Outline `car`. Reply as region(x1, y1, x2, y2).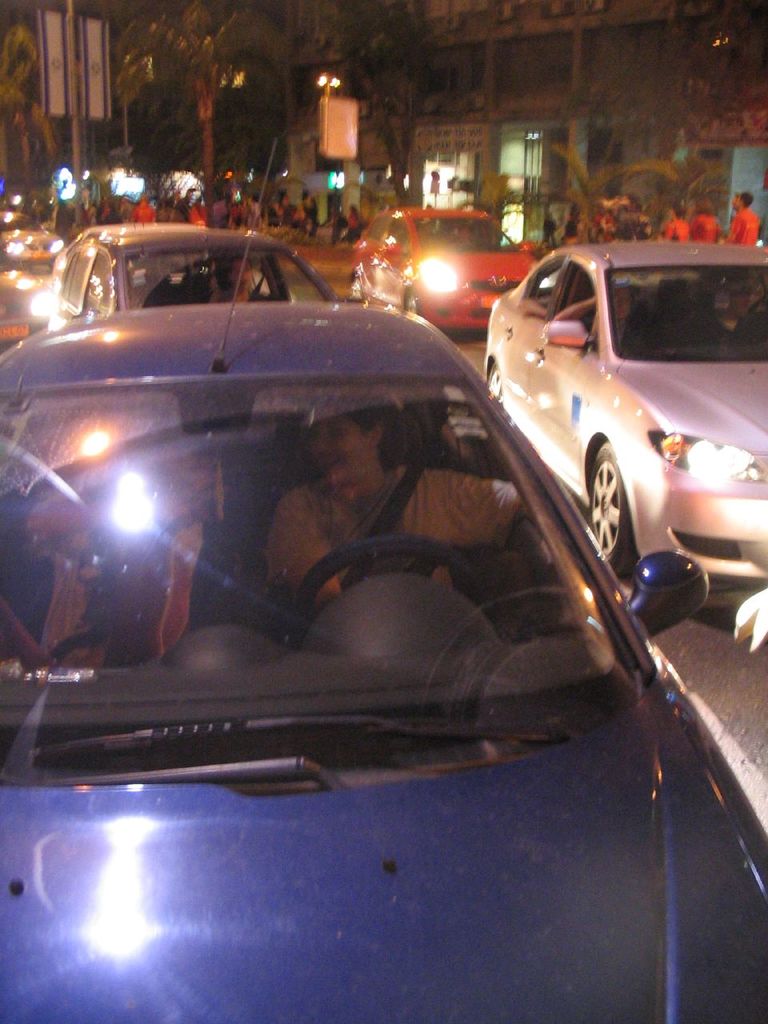
region(478, 248, 750, 590).
